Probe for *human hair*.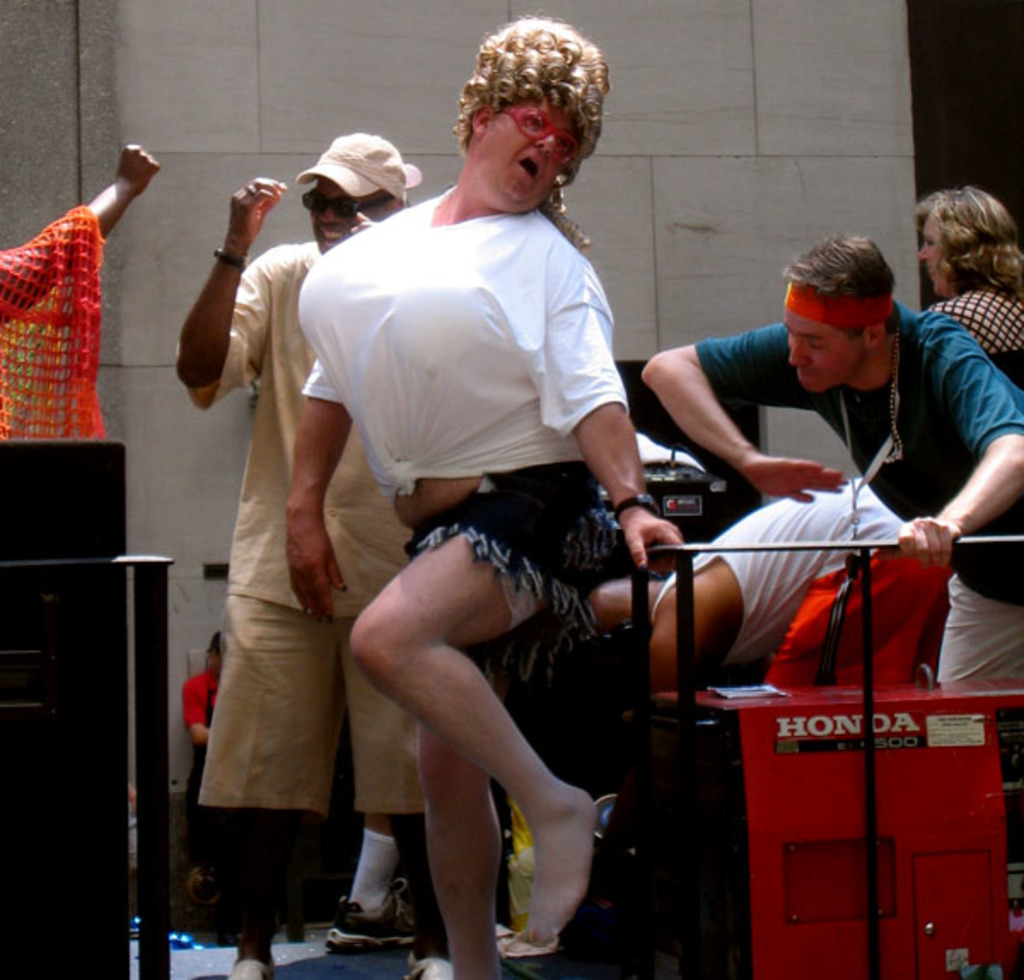
Probe result: crop(381, 183, 410, 215).
